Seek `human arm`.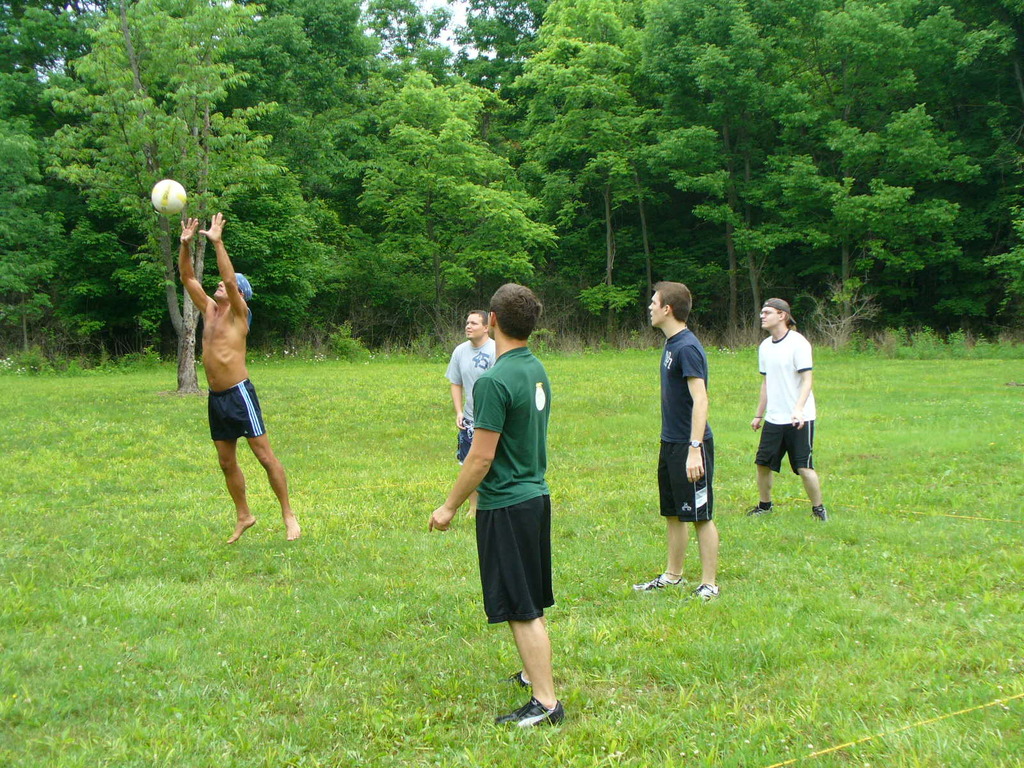
x1=196 y1=210 x2=247 y2=325.
